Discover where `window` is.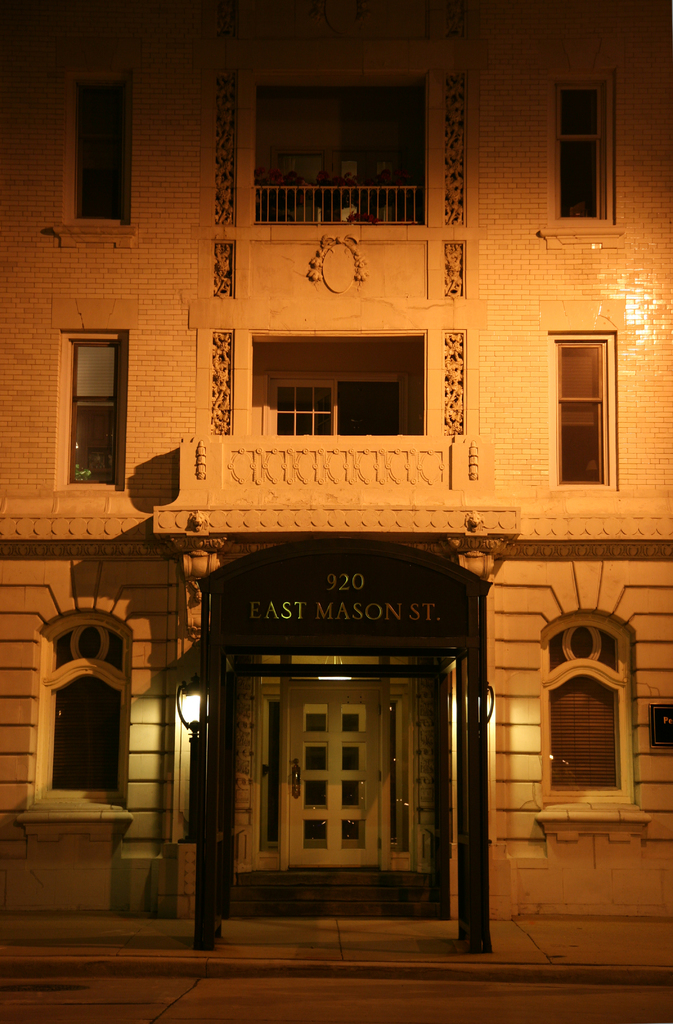
Discovered at [24, 612, 133, 817].
